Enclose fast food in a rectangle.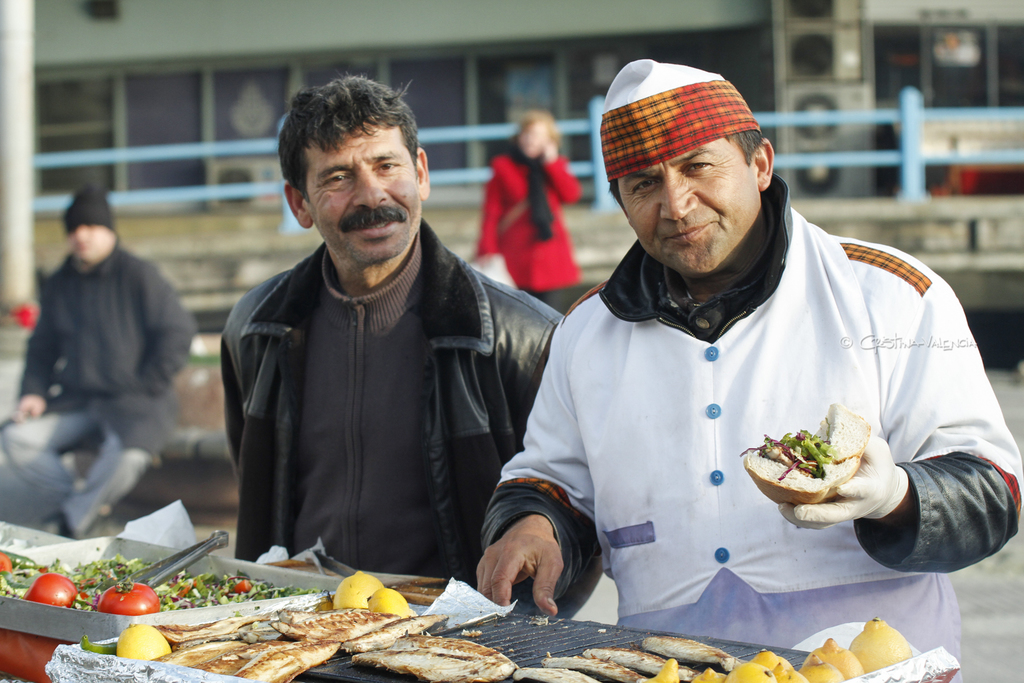
pyautogui.locateOnScreen(812, 635, 863, 677).
